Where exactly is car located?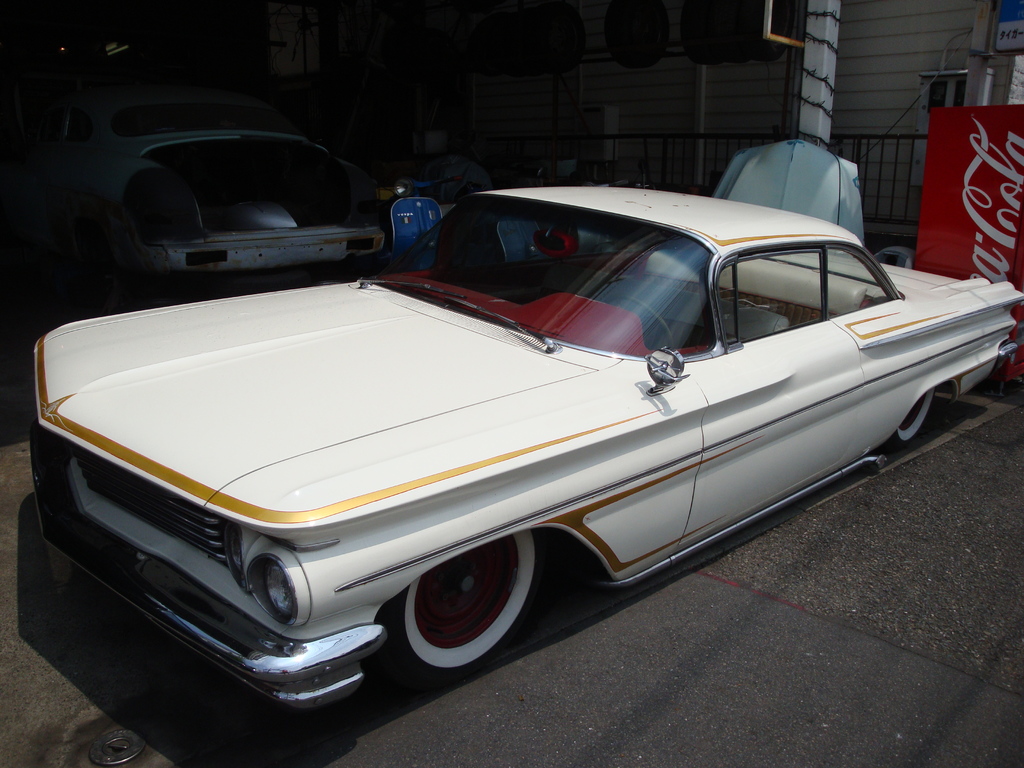
Its bounding box is [x1=30, y1=183, x2=1022, y2=721].
